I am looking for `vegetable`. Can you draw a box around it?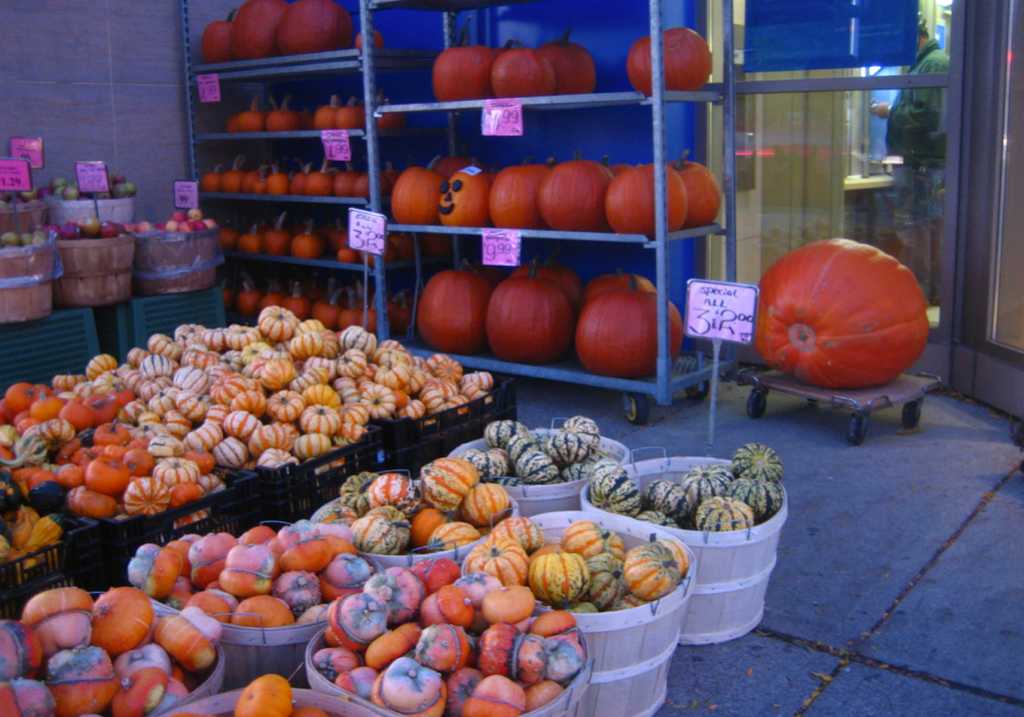
Sure, the bounding box is [left=693, top=493, right=757, bottom=531].
